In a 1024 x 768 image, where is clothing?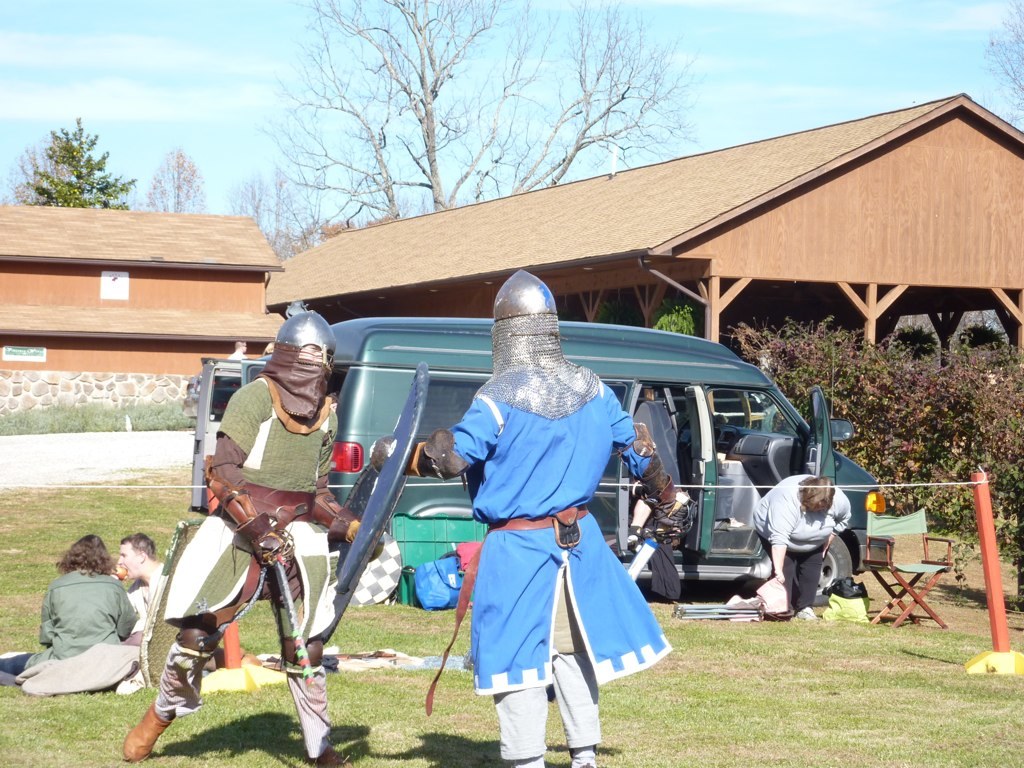
[x1=2, y1=569, x2=136, y2=686].
